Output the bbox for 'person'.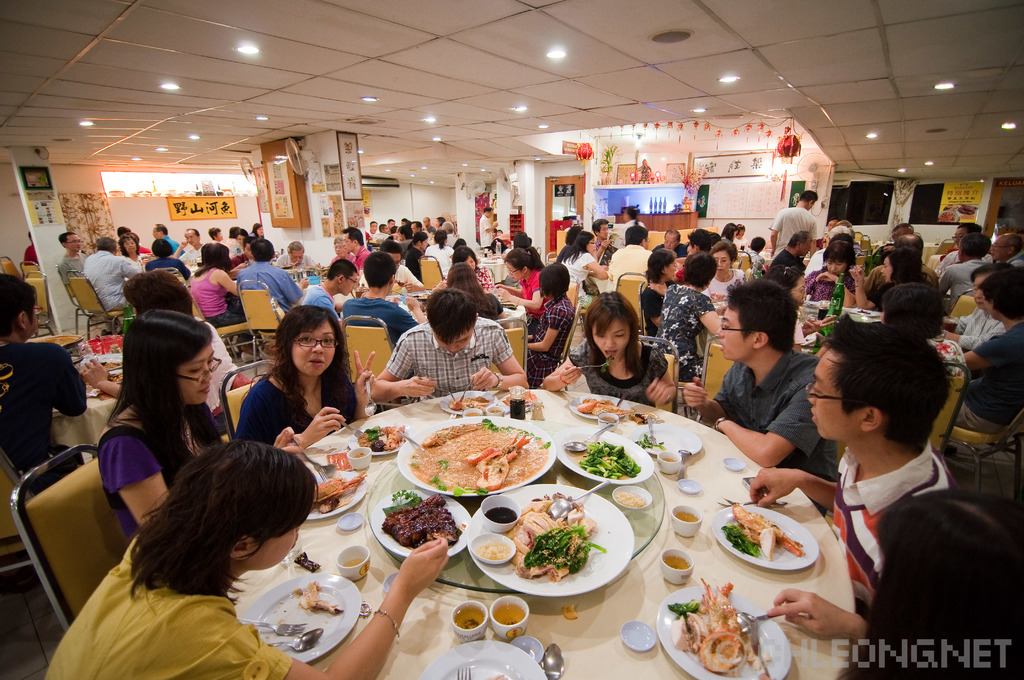
{"left": 480, "top": 207, "right": 499, "bottom": 245}.
